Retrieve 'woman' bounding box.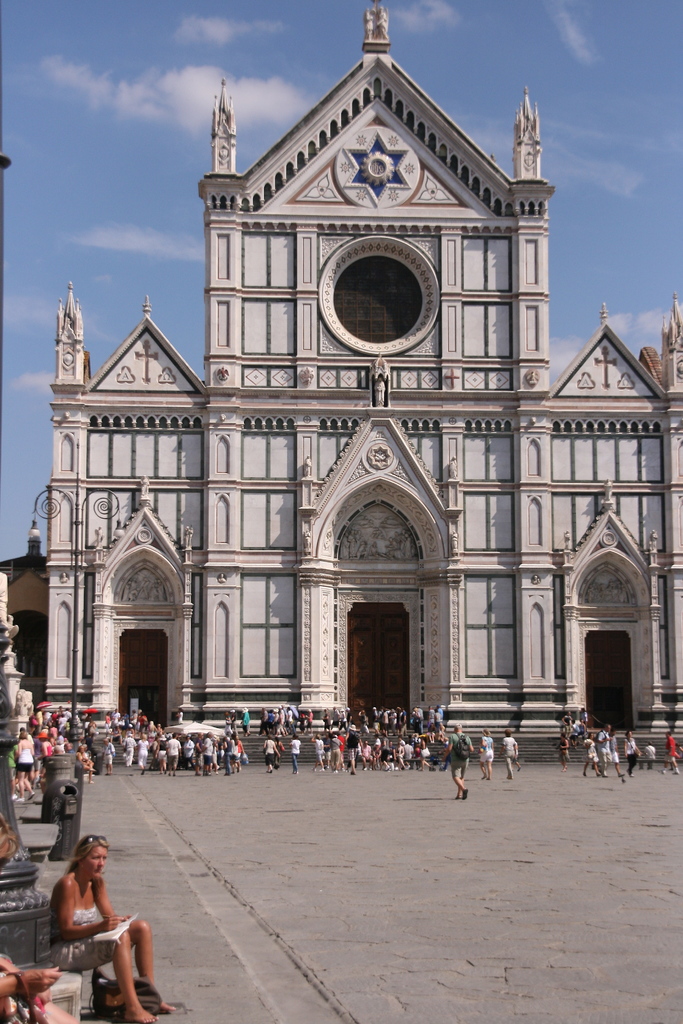
Bounding box: locate(75, 748, 94, 784).
